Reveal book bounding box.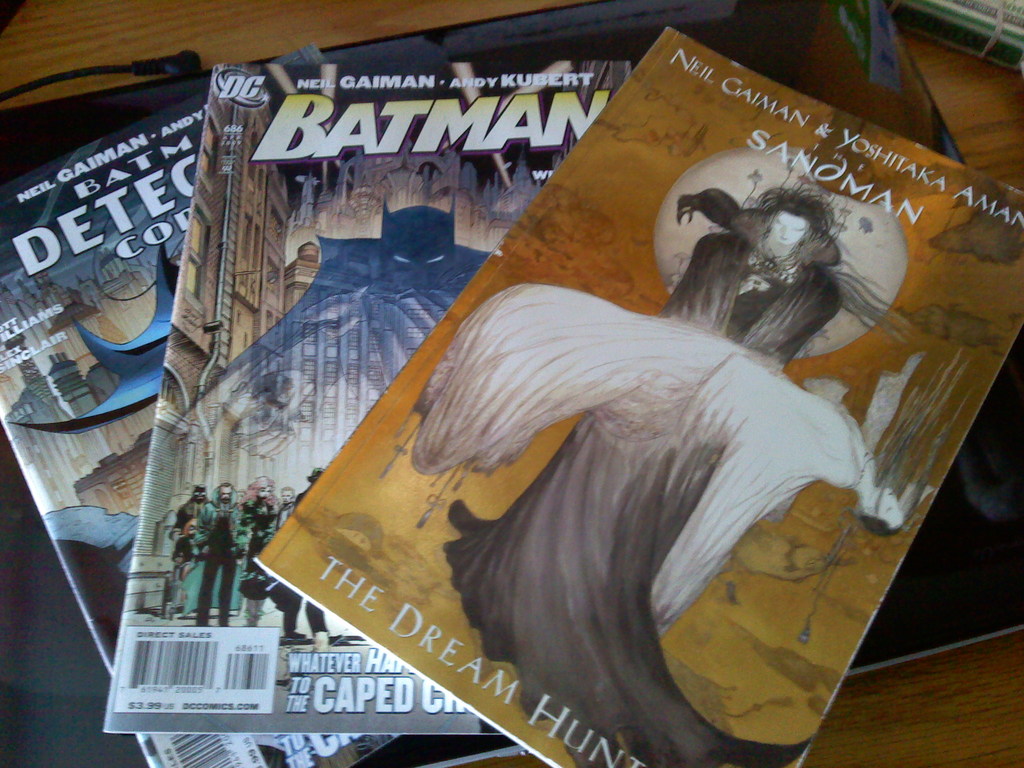
Revealed: [left=0, top=40, right=333, bottom=767].
